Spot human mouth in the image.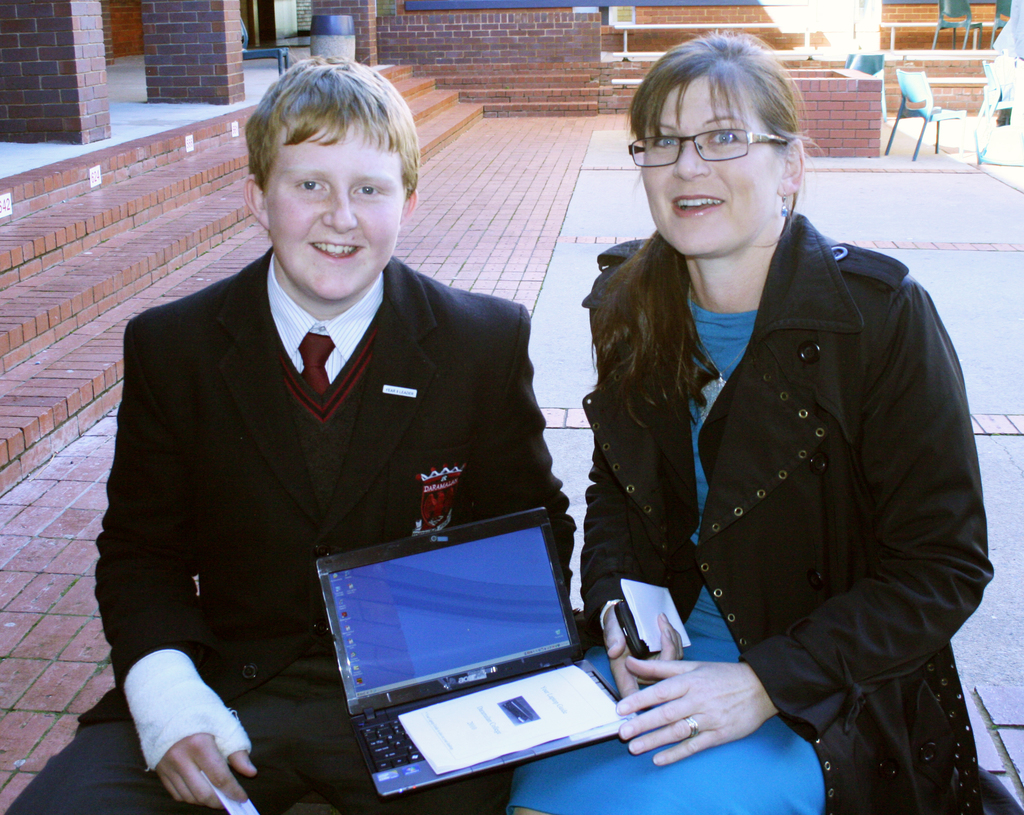
human mouth found at bbox(668, 193, 723, 217).
